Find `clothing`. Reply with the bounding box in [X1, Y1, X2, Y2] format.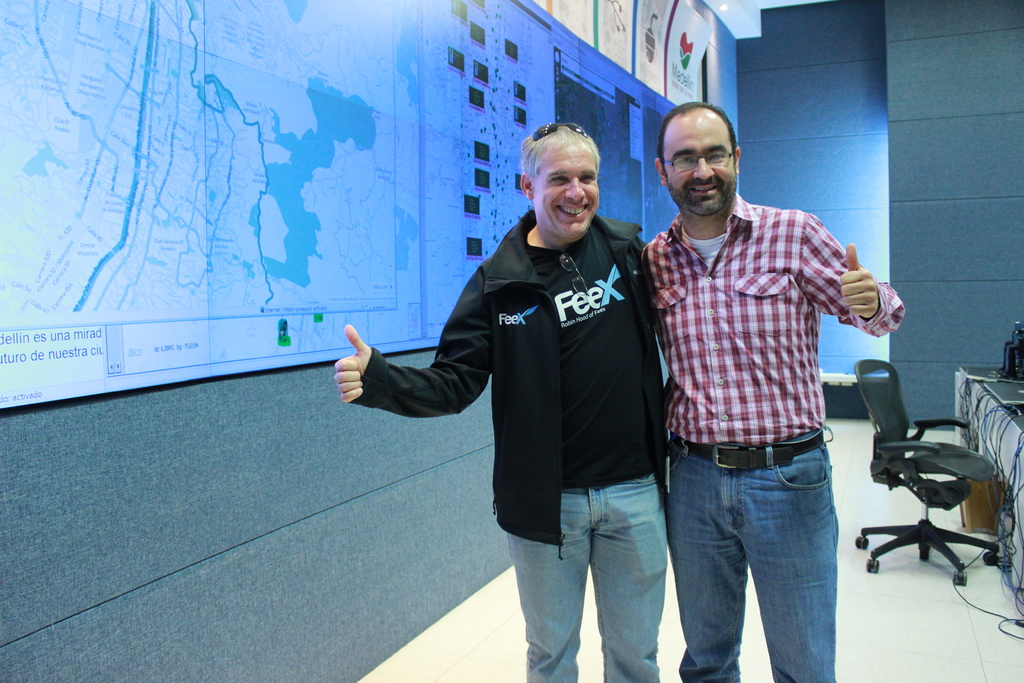
[634, 185, 904, 682].
